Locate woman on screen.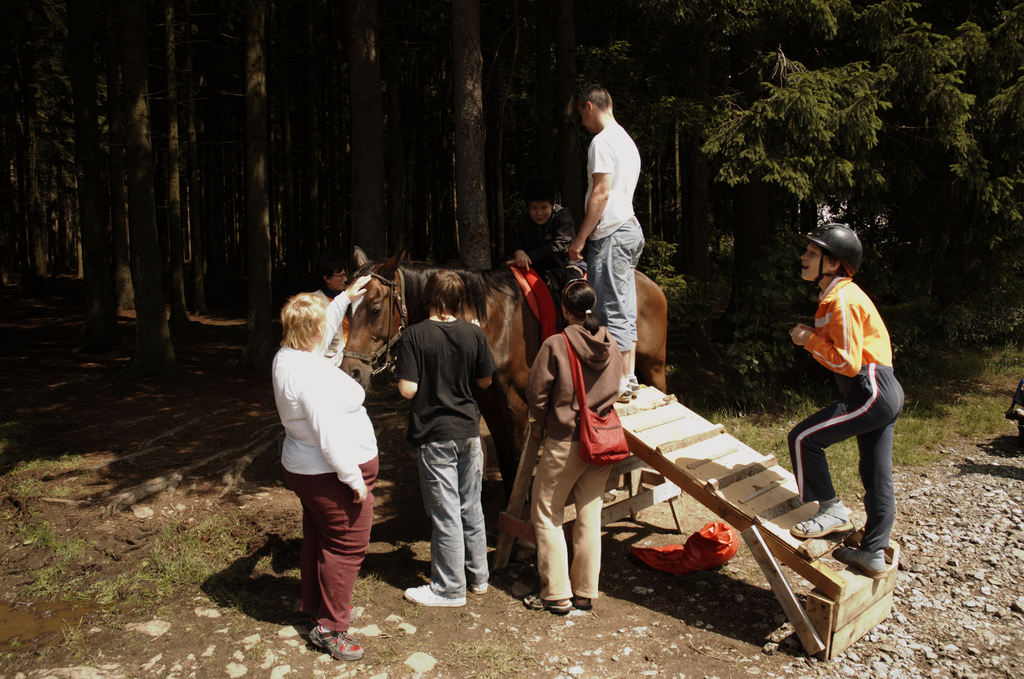
On screen at (394, 268, 496, 602).
